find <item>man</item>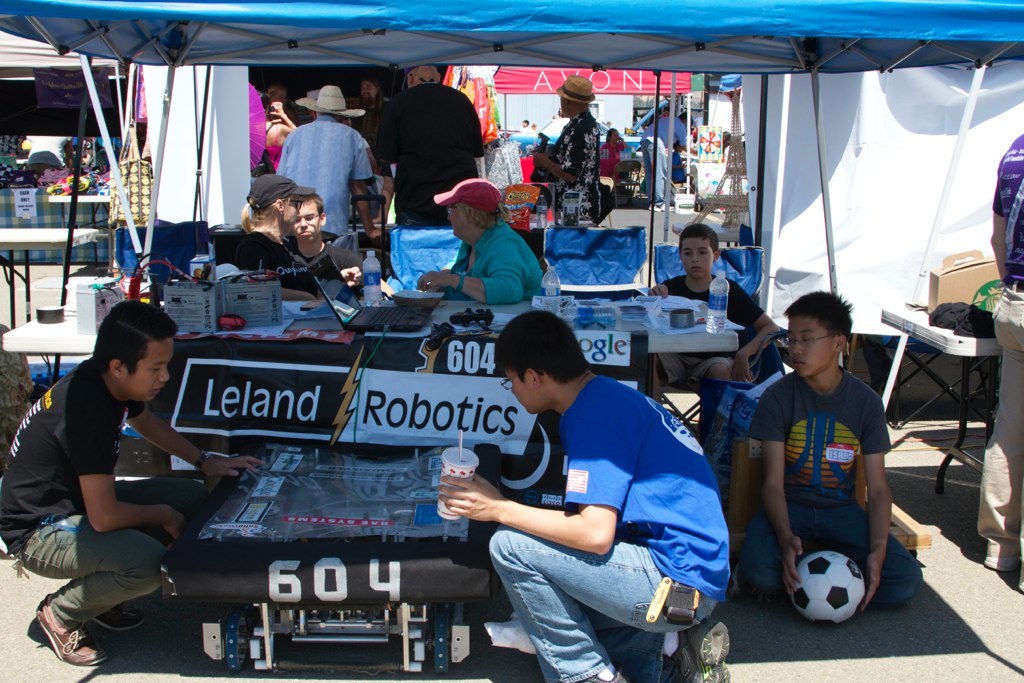
left=219, top=175, right=398, bottom=304
